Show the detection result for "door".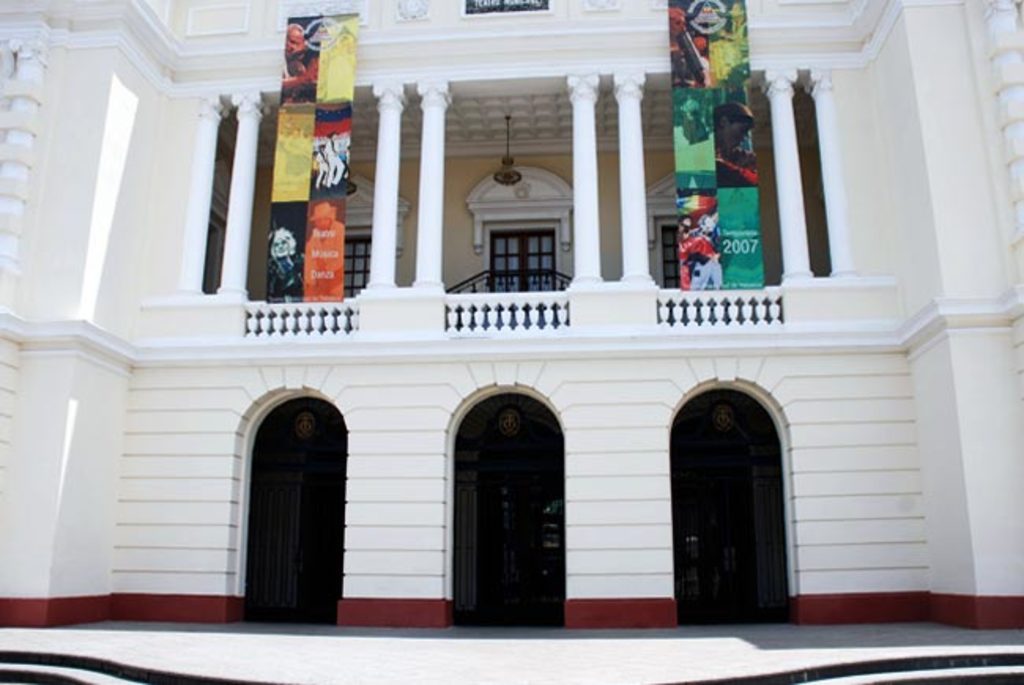
{"x1": 225, "y1": 394, "x2": 342, "y2": 633}.
